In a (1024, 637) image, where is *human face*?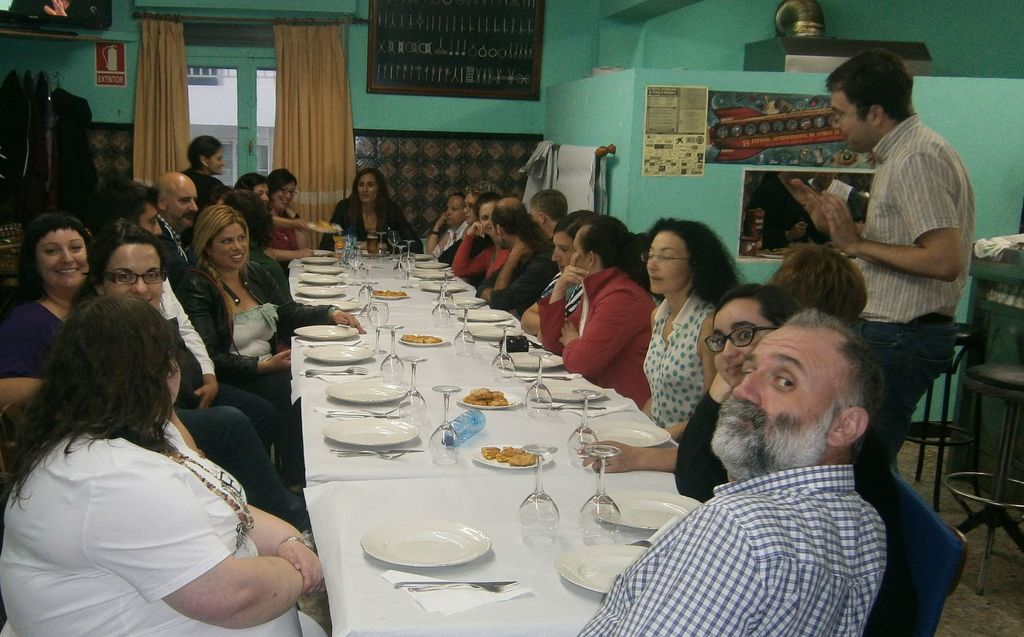
[left=828, top=85, right=868, bottom=150].
